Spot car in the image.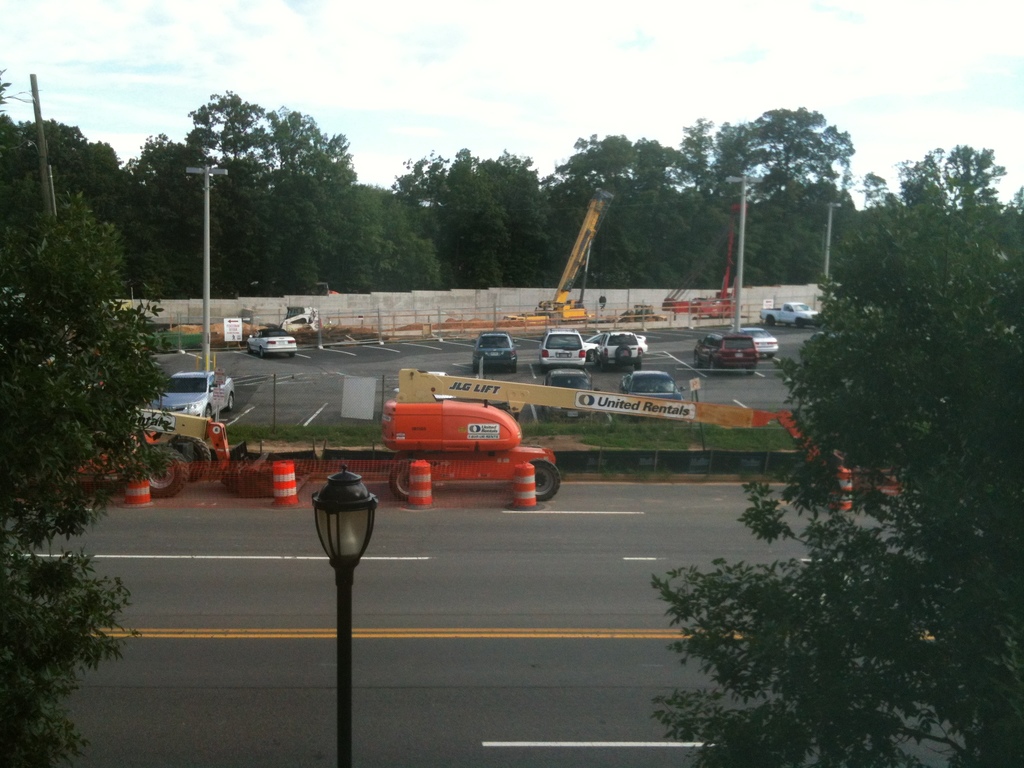
car found at left=156, top=371, right=237, bottom=421.
